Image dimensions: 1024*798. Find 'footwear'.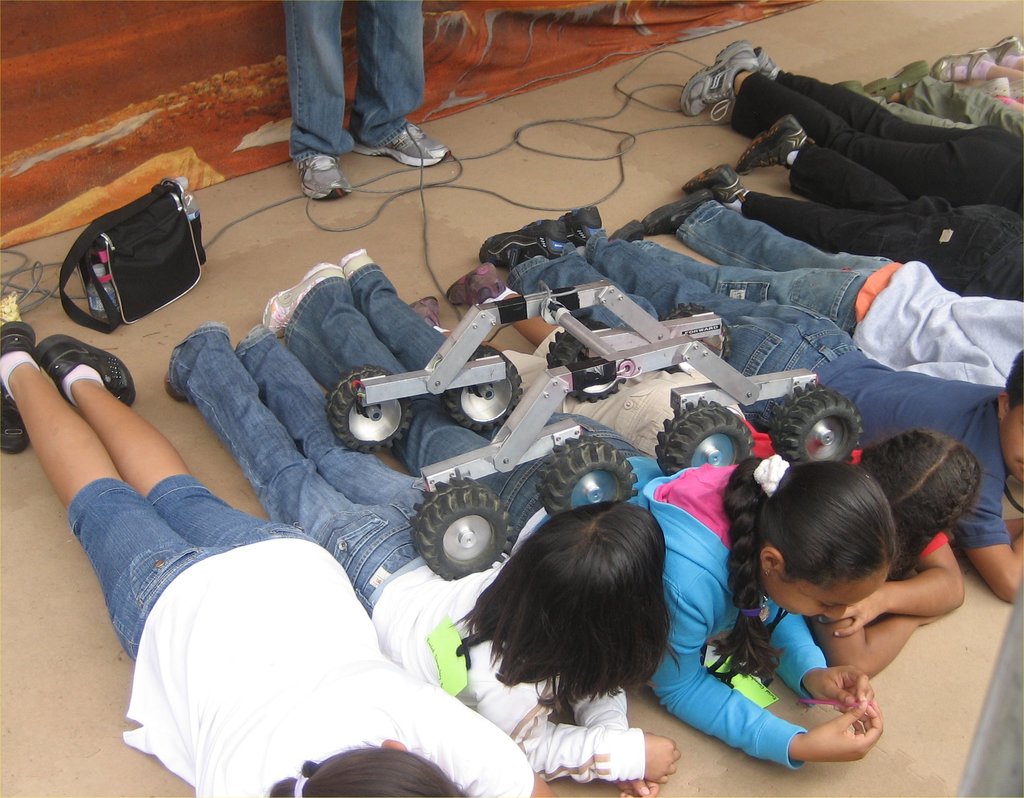
rect(162, 374, 188, 400).
